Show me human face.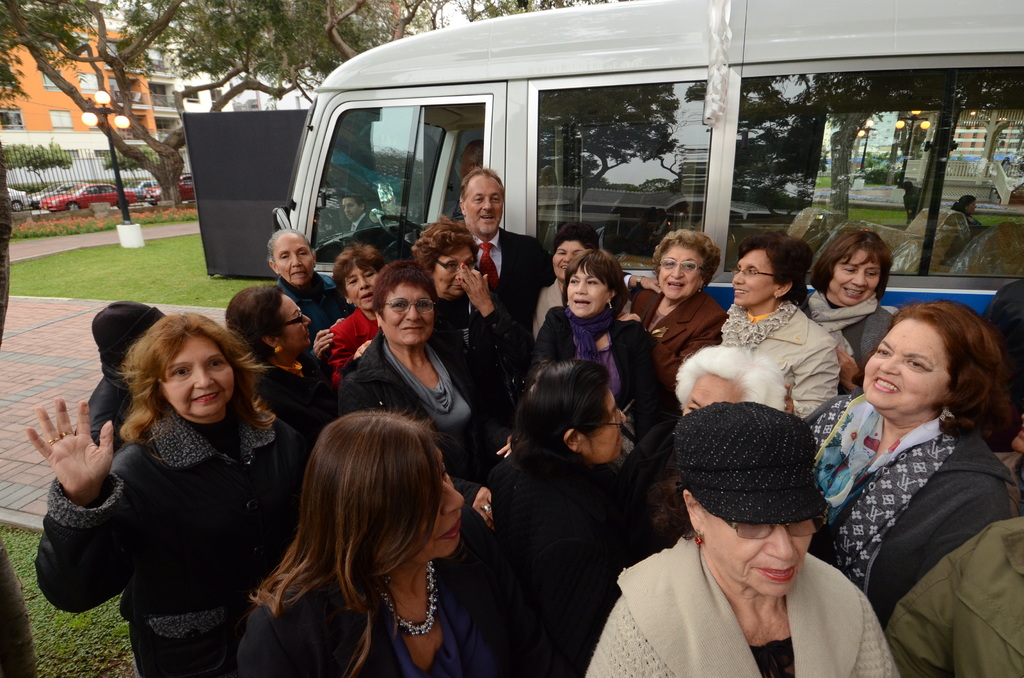
human face is here: [833,246,882,307].
